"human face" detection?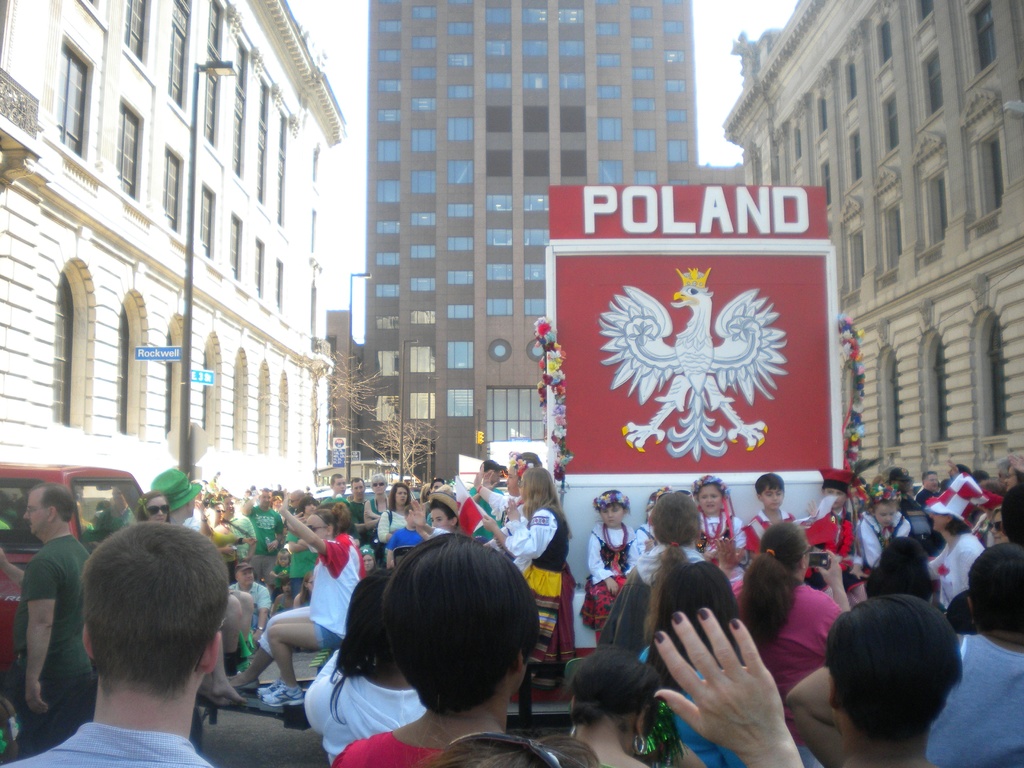
Rect(827, 488, 845, 509)
